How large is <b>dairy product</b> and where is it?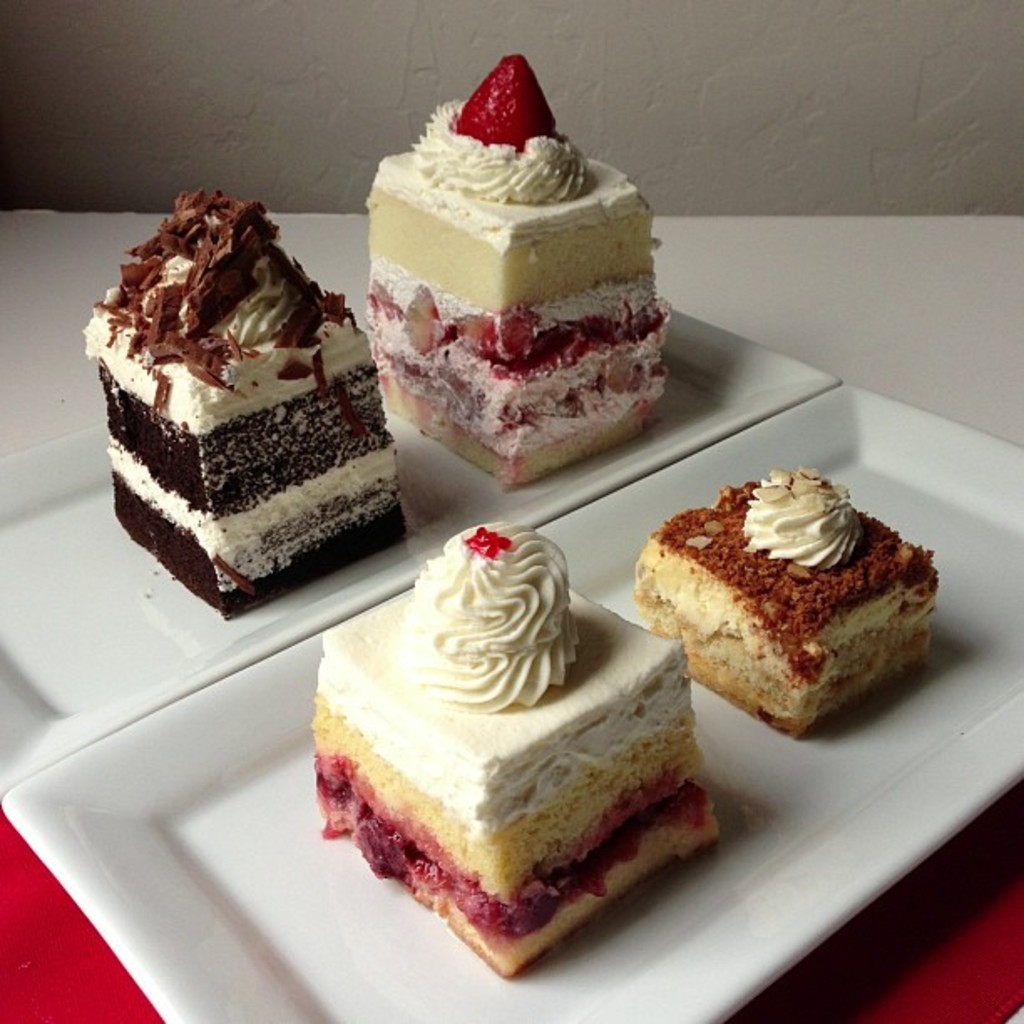
Bounding box: bbox(388, 59, 661, 495).
